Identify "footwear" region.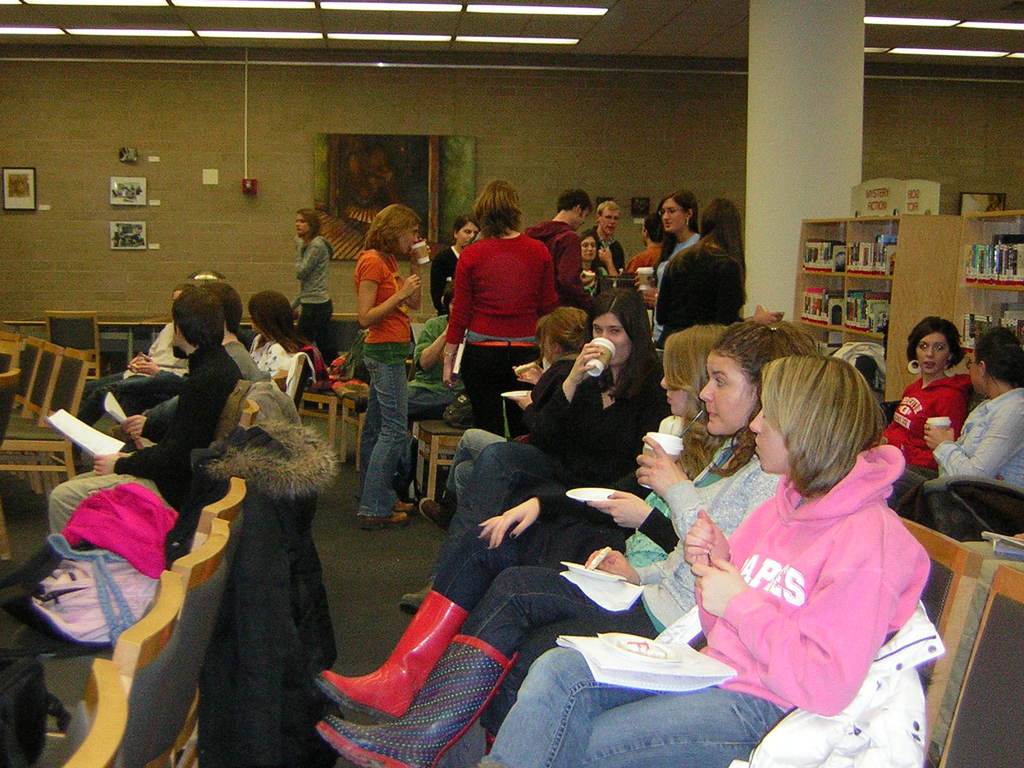
Region: box=[404, 584, 435, 611].
